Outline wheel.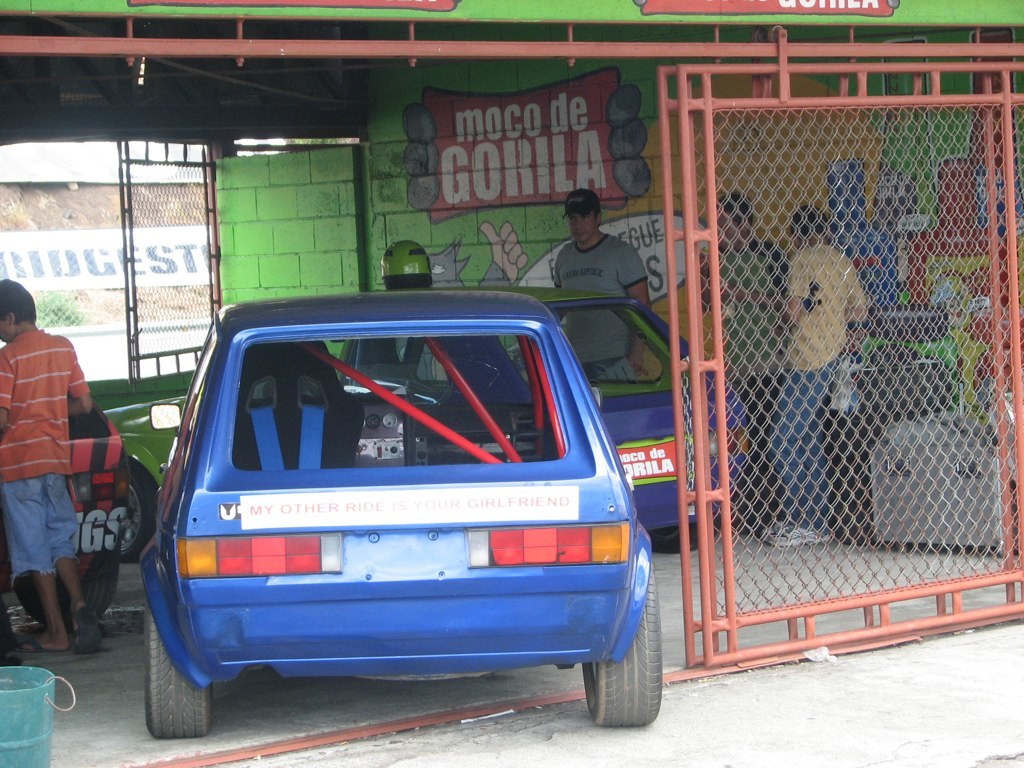
Outline: pyautogui.locateOnScreen(117, 467, 156, 561).
